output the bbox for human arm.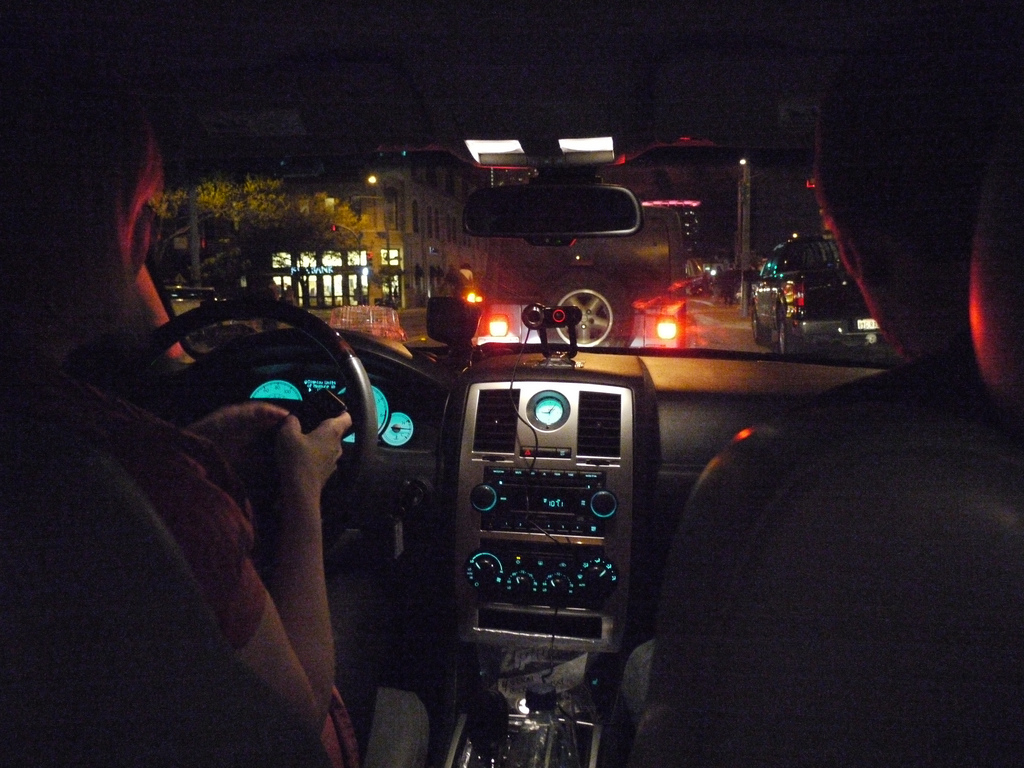
<bbox>186, 381, 332, 746</bbox>.
